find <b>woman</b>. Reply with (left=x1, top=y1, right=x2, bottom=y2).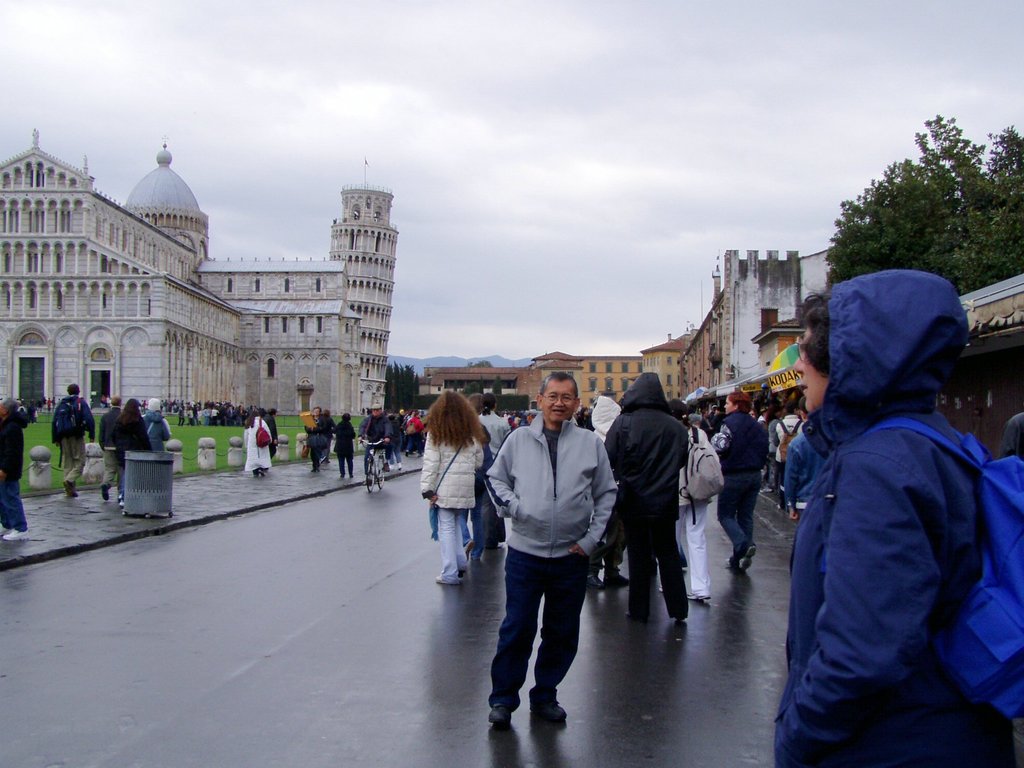
(left=244, top=408, right=275, bottom=476).
